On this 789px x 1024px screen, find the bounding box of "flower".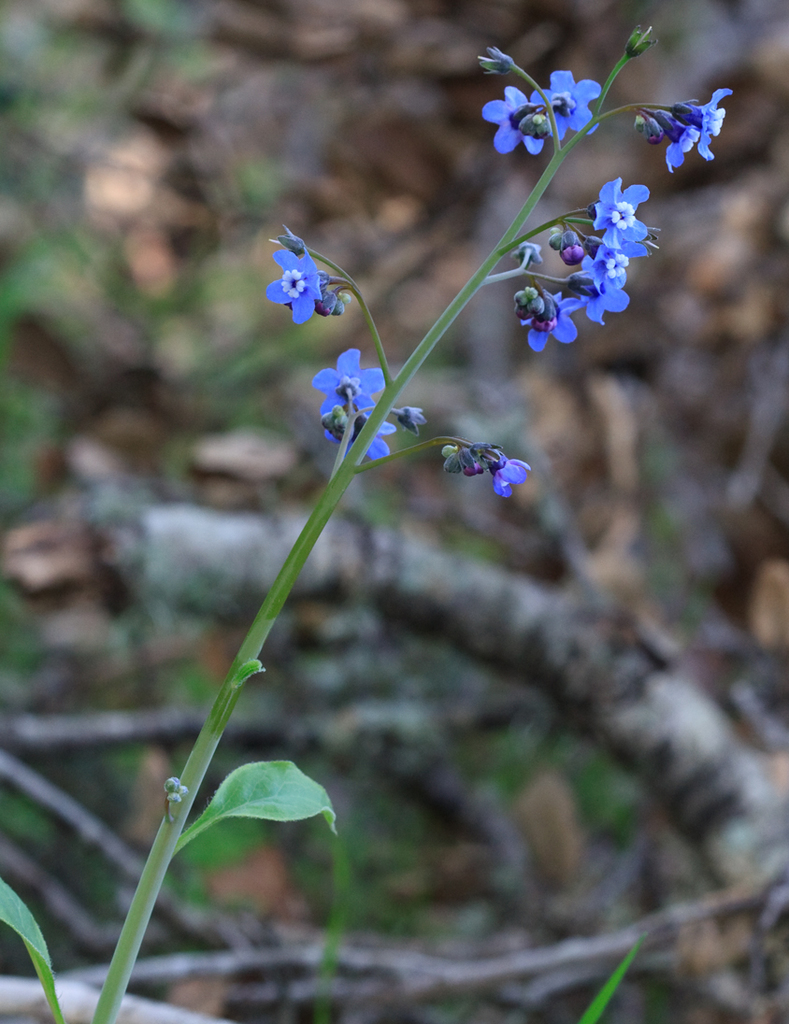
Bounding box: box=[529, 64, 607, 131].
